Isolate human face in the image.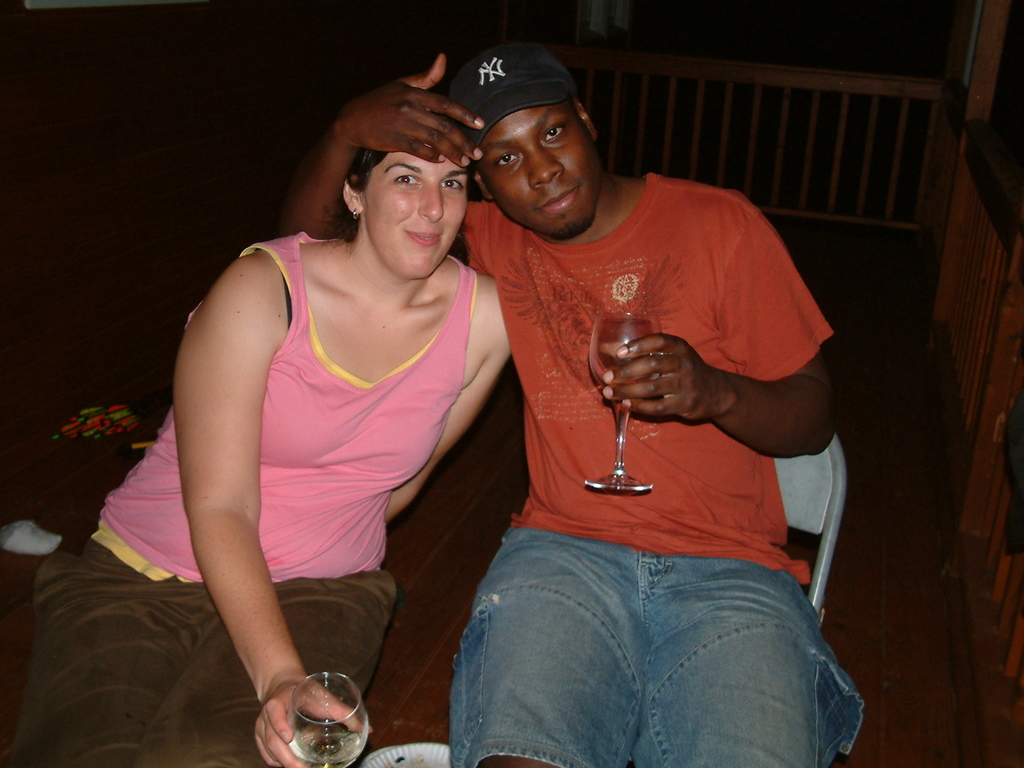
Isolated region: <bbox>475, 105, 602, 241</bbox>.
